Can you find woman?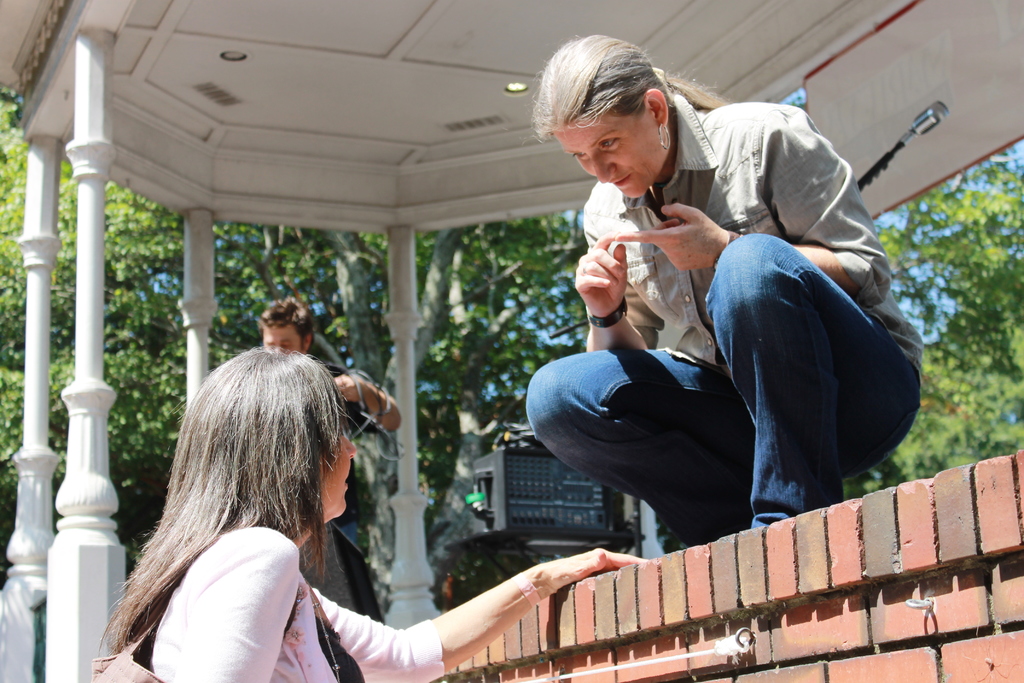
Yes, bounding box: bbox=(507, 18, 944, 533).
